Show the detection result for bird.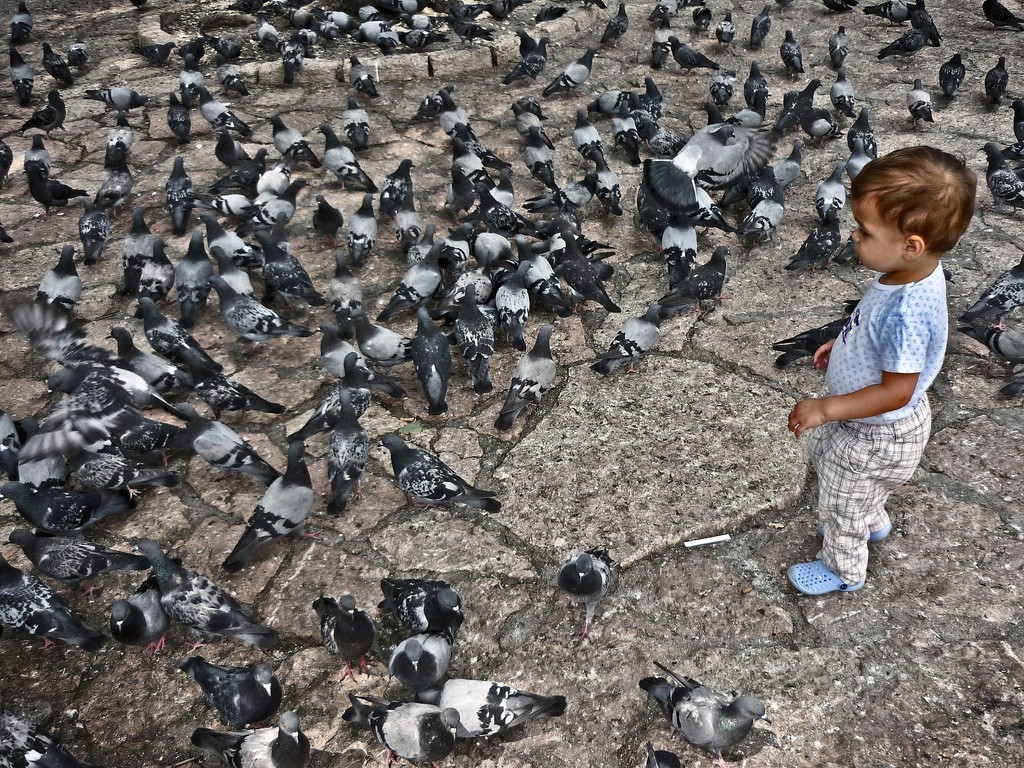
<box>906,77,935,130</box>.
